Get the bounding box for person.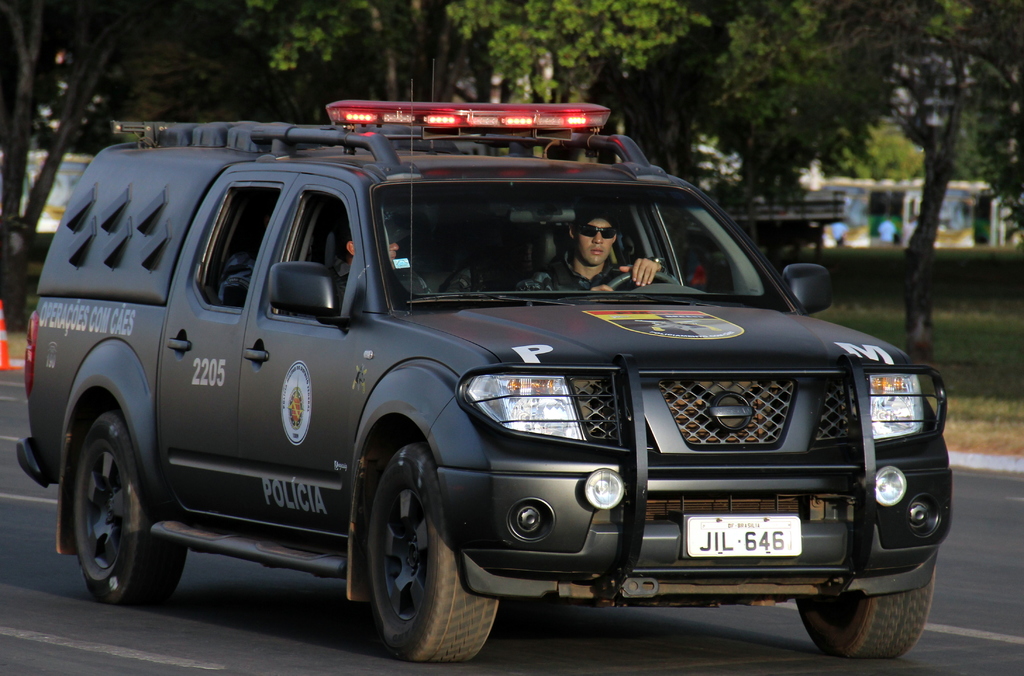
(513, 209, 663, 295).
